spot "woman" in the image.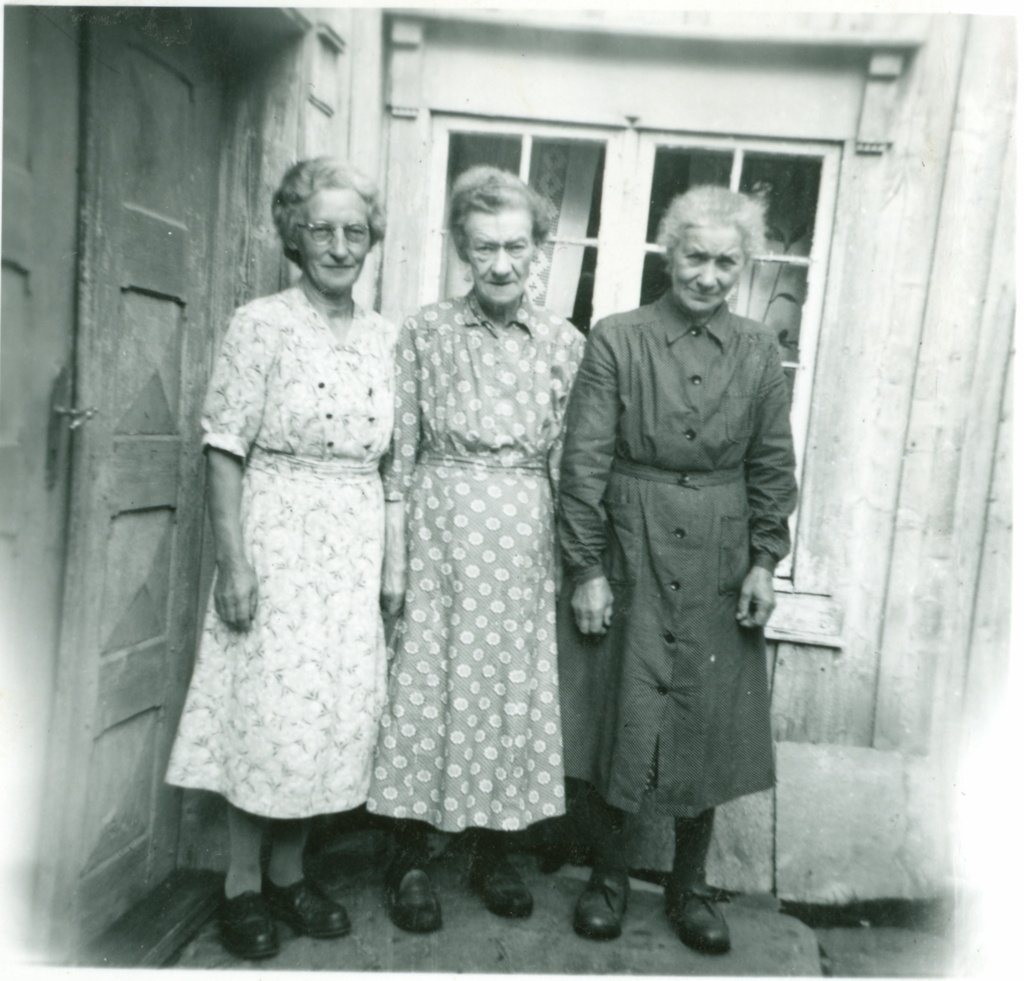
"woman" found at {"left": 175, "top": 167, "right": 435, "bottom": 917}.
